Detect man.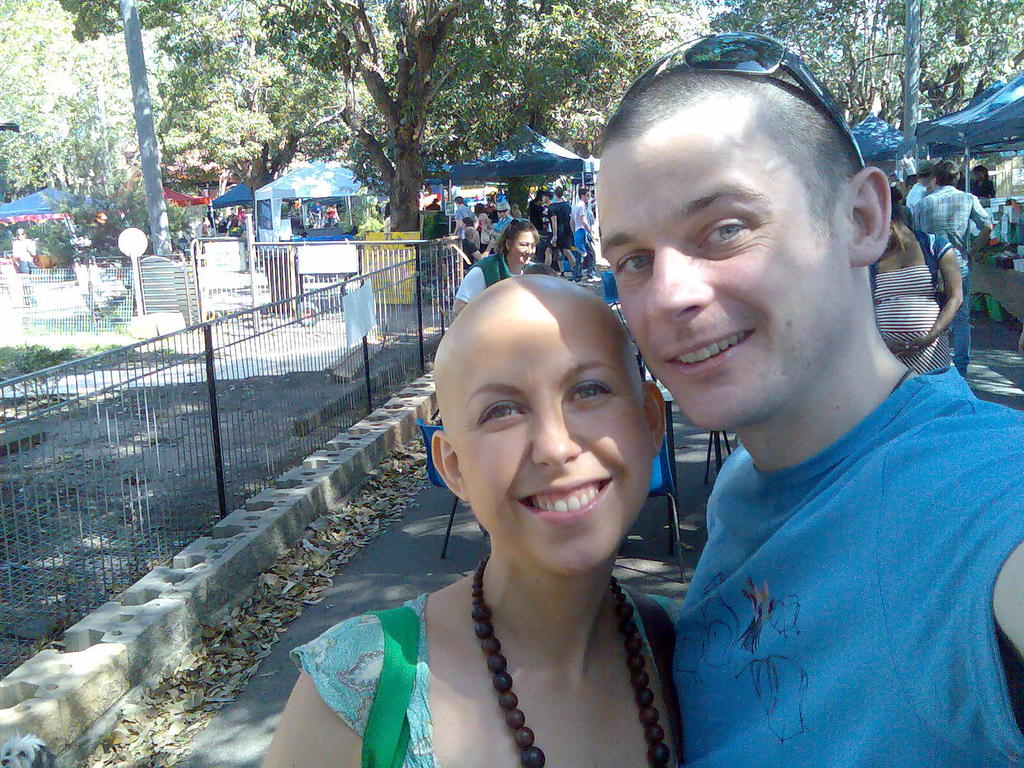
Detected at [x1=911, y1=159, x2=995, y2=376].
